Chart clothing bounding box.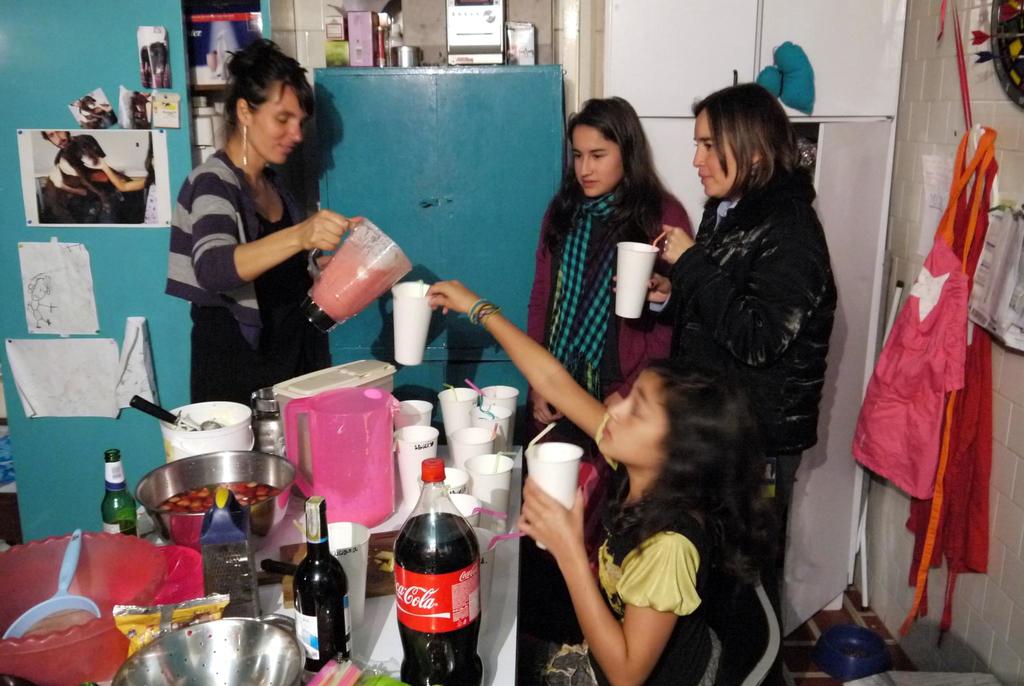
Charted: locate(534, 410, 715, 685).
